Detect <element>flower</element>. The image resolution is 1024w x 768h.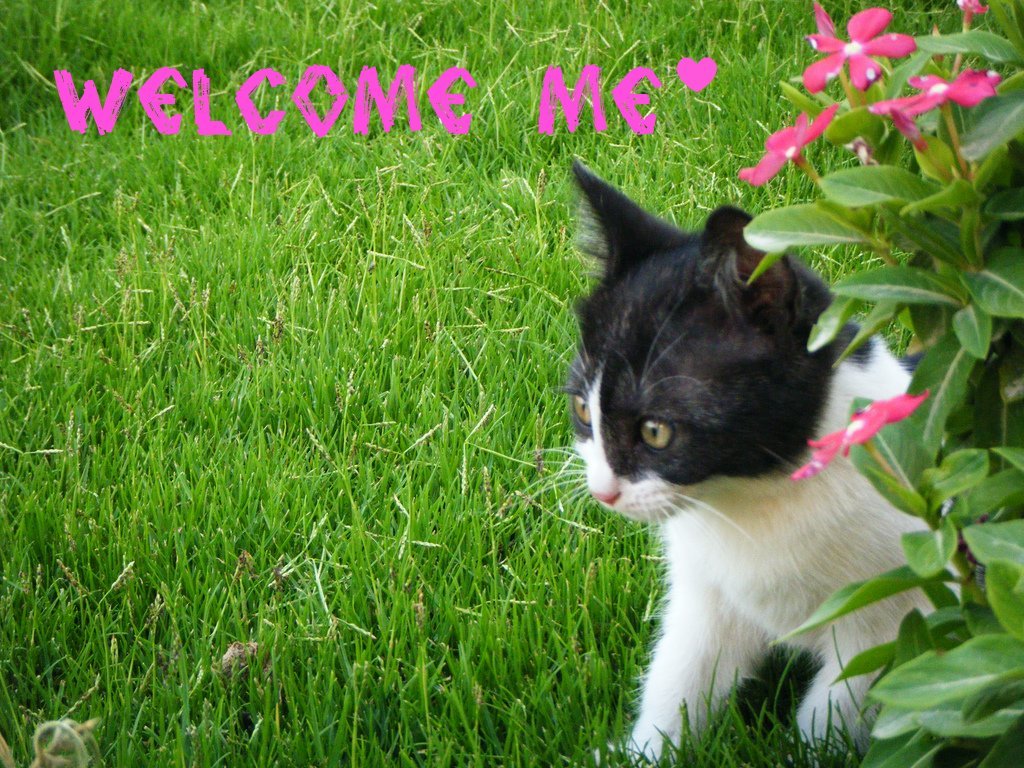
box=[872, 66, 1004, 125].
